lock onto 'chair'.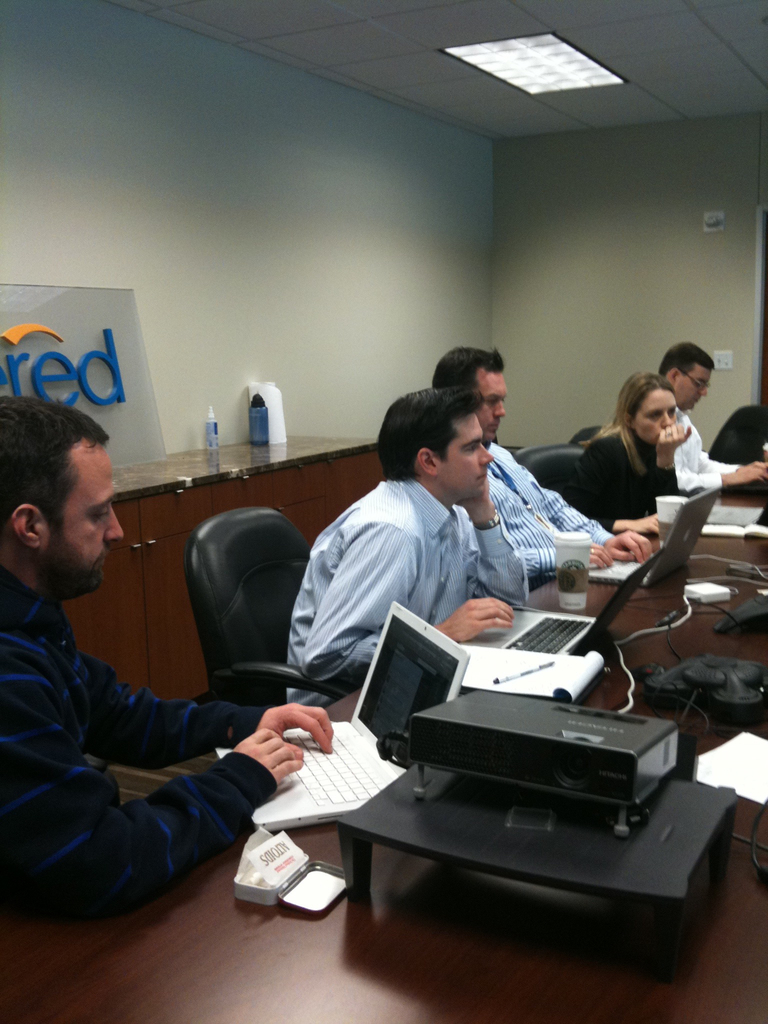
Locked: <region>513, 445, 611, 547</region>.
